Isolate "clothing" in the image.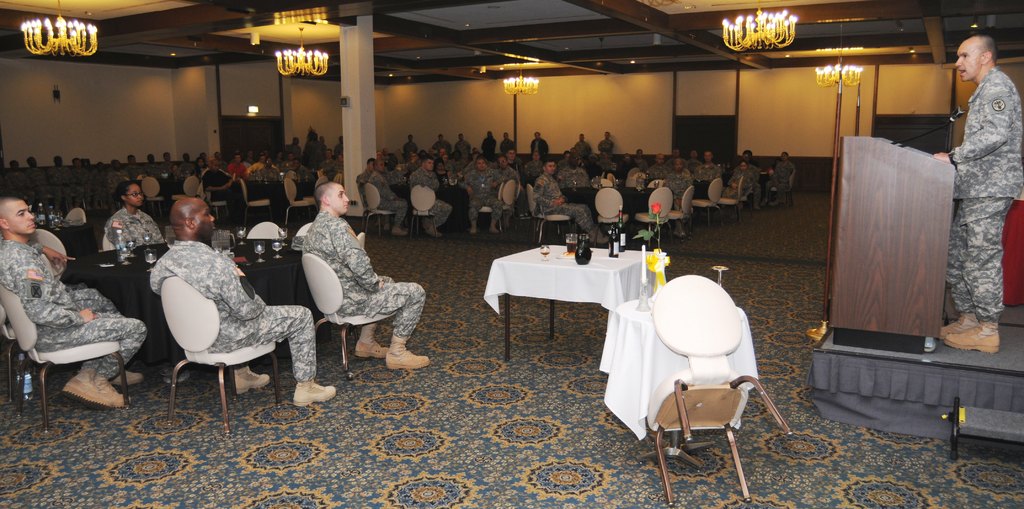
Isolated region: crop(147, 238, 317, 382).
